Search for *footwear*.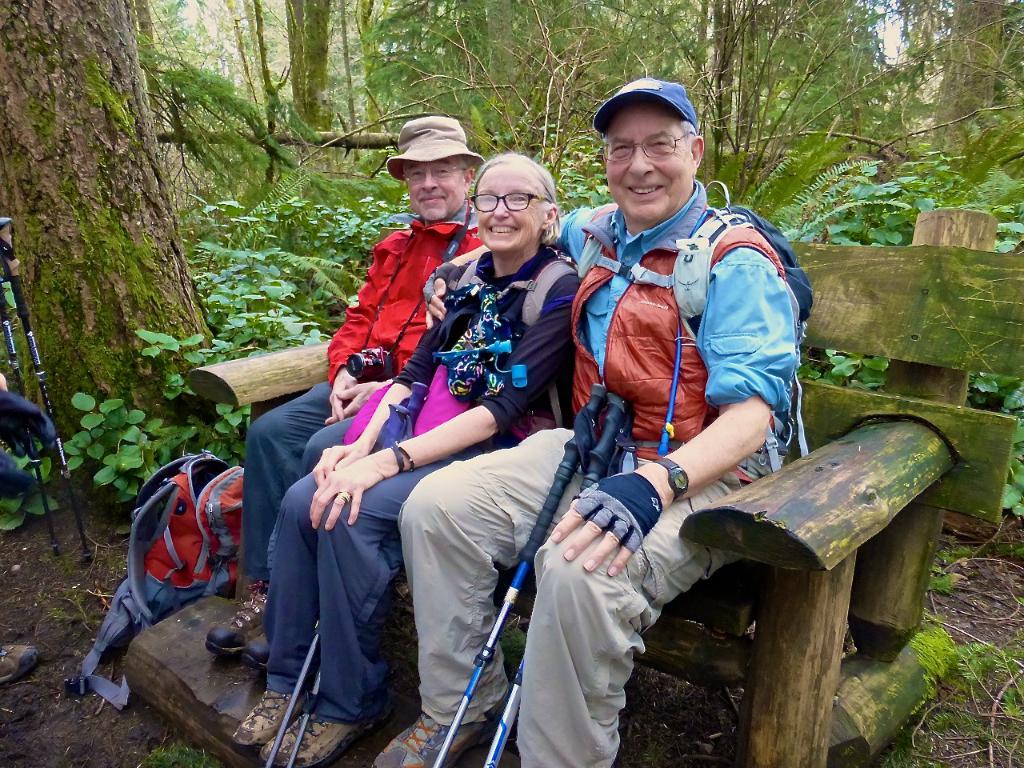
Found at (x1=266, y1=707, x2=390, y2=767).
